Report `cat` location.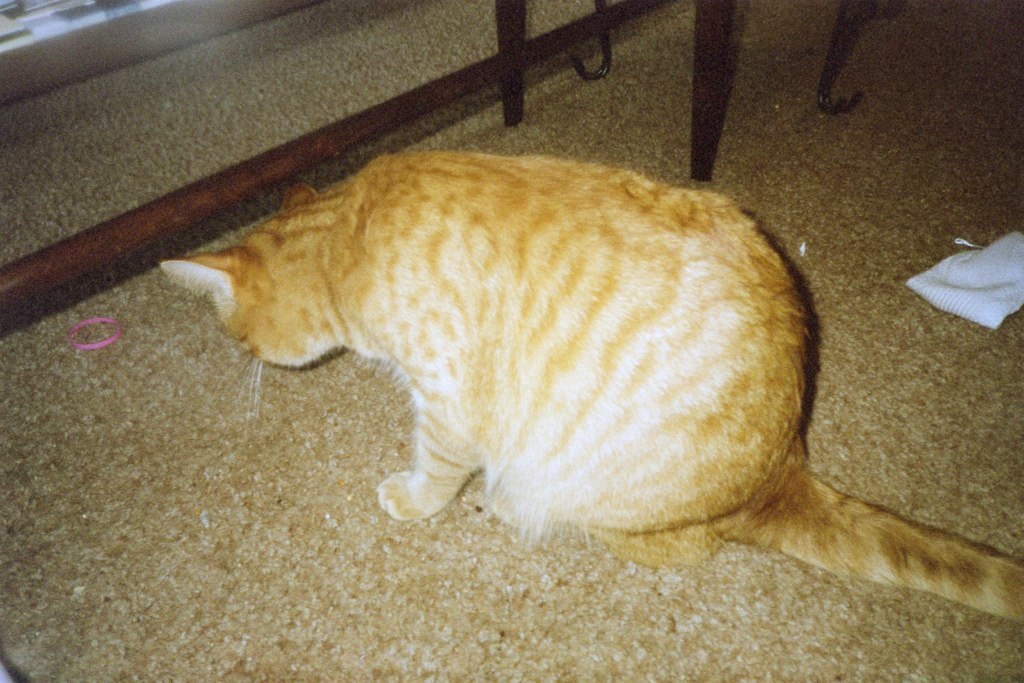
Report: pyautogui.locateOnScreen(158, 149, 1023, 626).
